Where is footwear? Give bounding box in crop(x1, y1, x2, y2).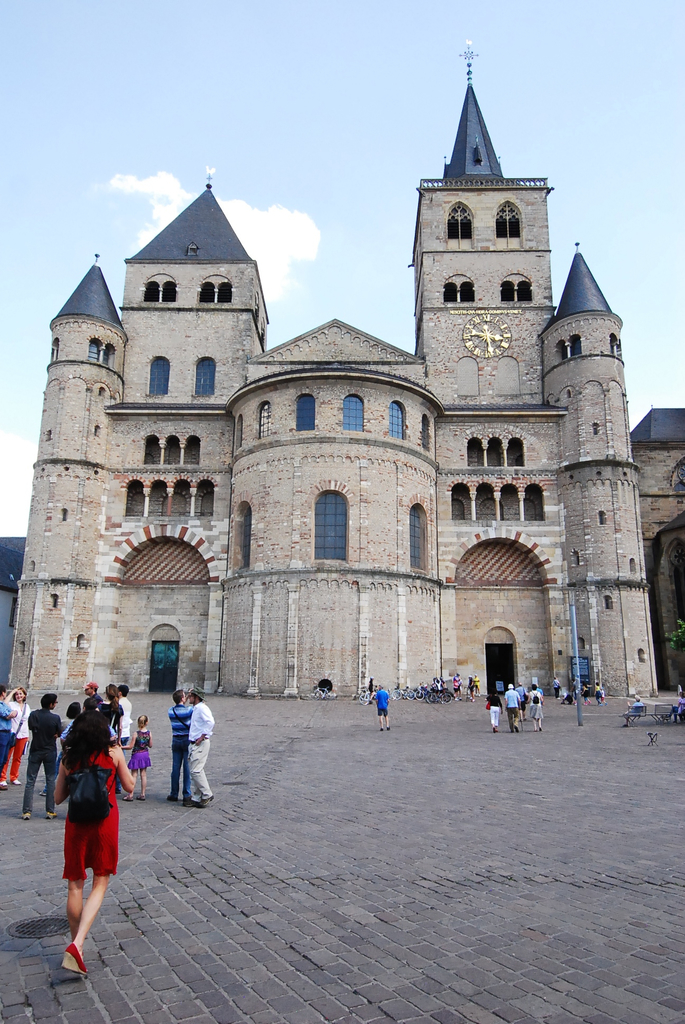
crop(122, 792, 134, 801).
